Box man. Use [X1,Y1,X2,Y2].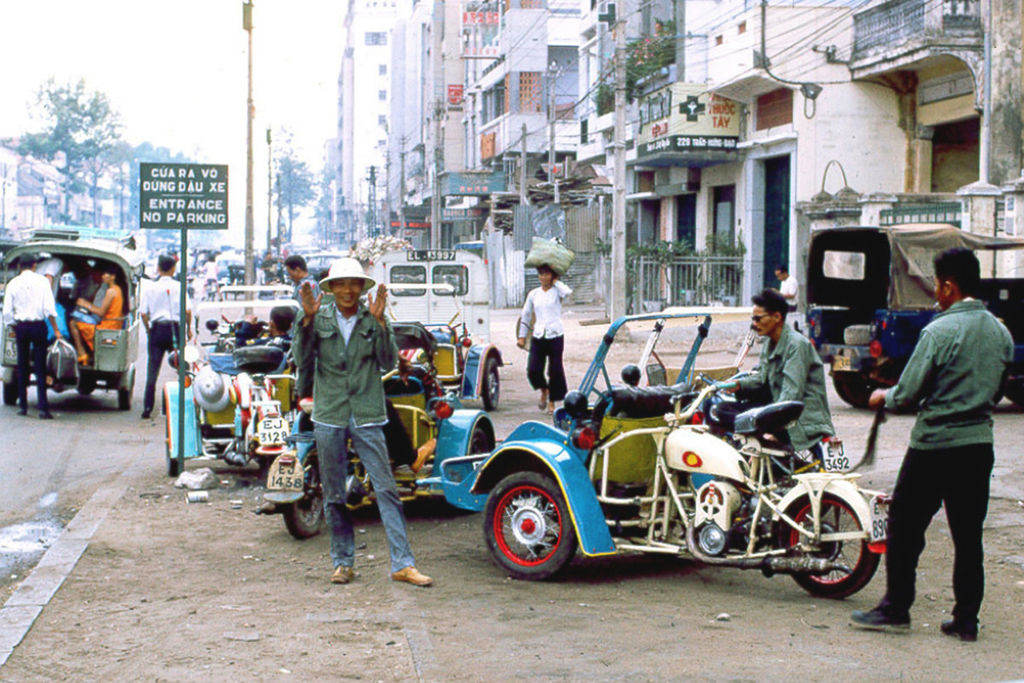
[770,263,801,330].
